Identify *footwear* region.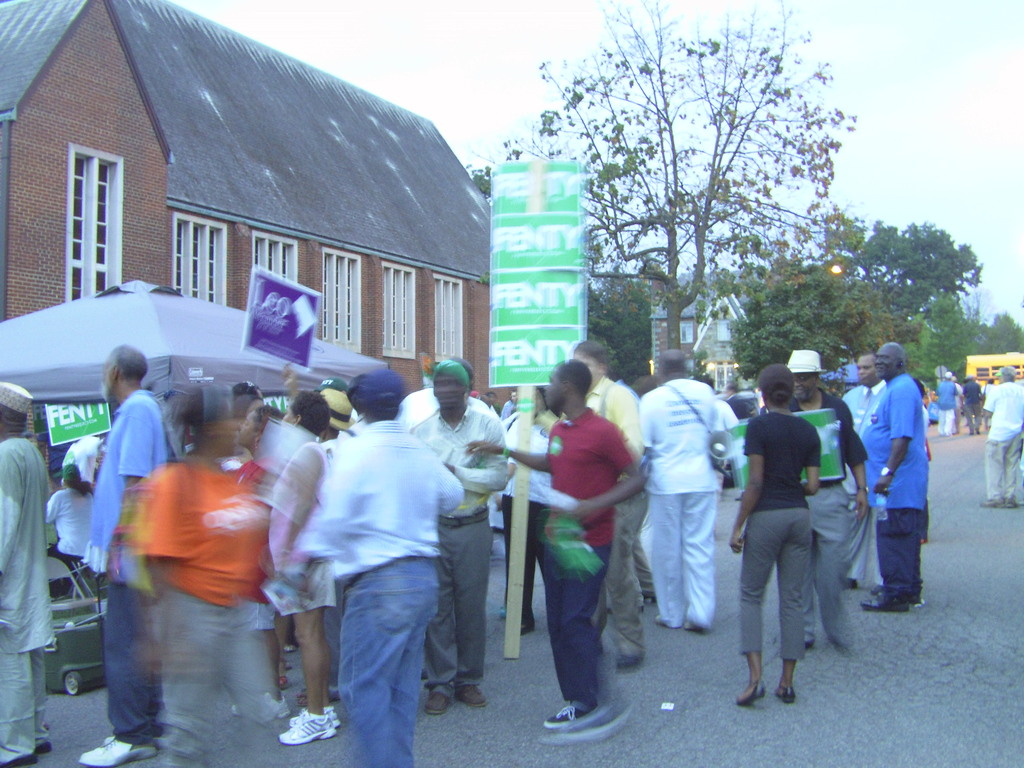
Region: (278,657,292,691).
